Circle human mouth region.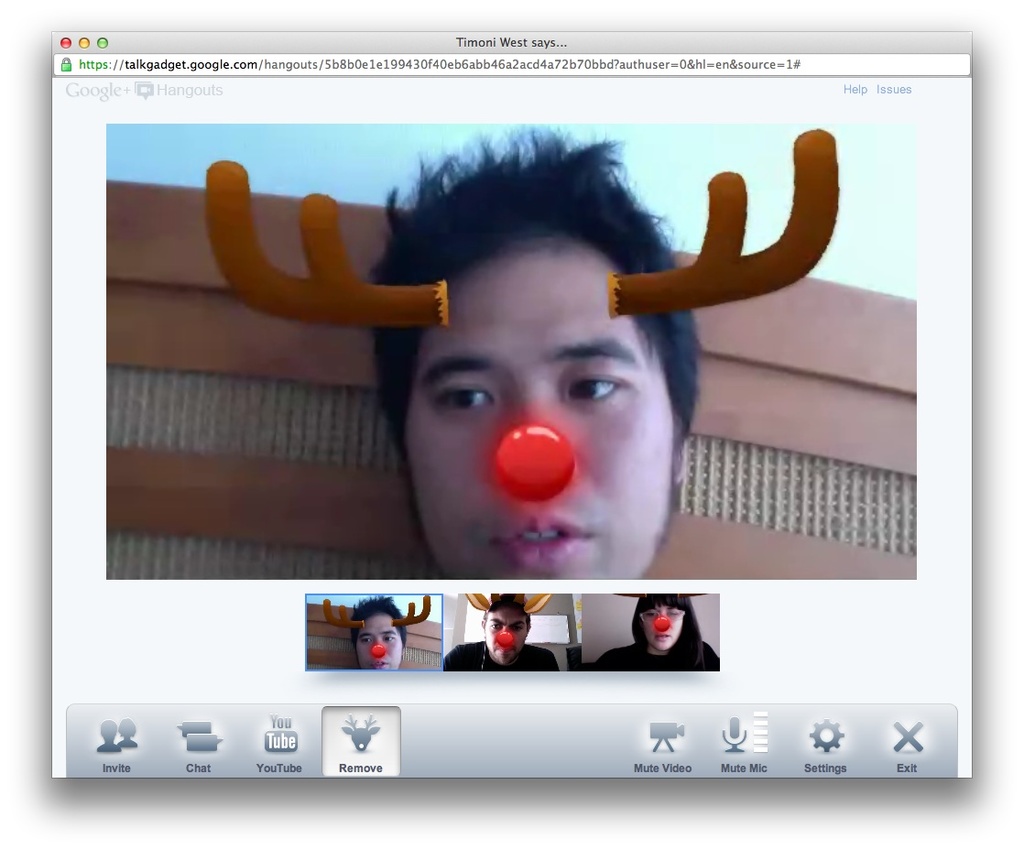
Region: [x1=507, y1=519, x2=592, y2=557].
